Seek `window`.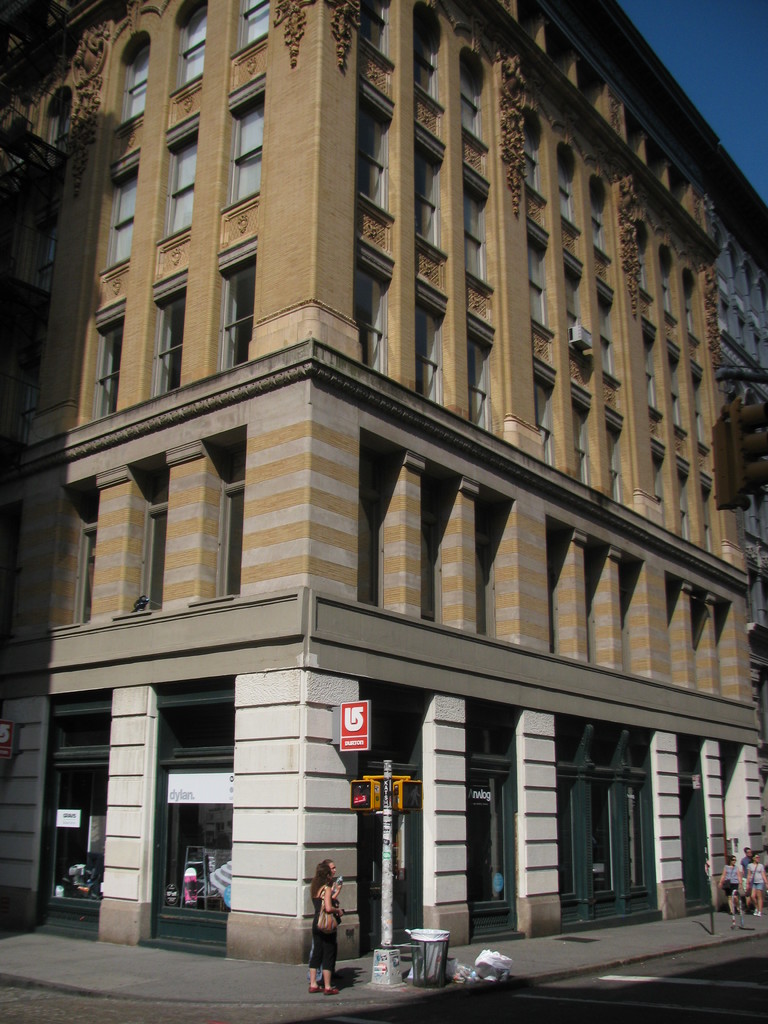
rect(363, 0, 387, 46).
